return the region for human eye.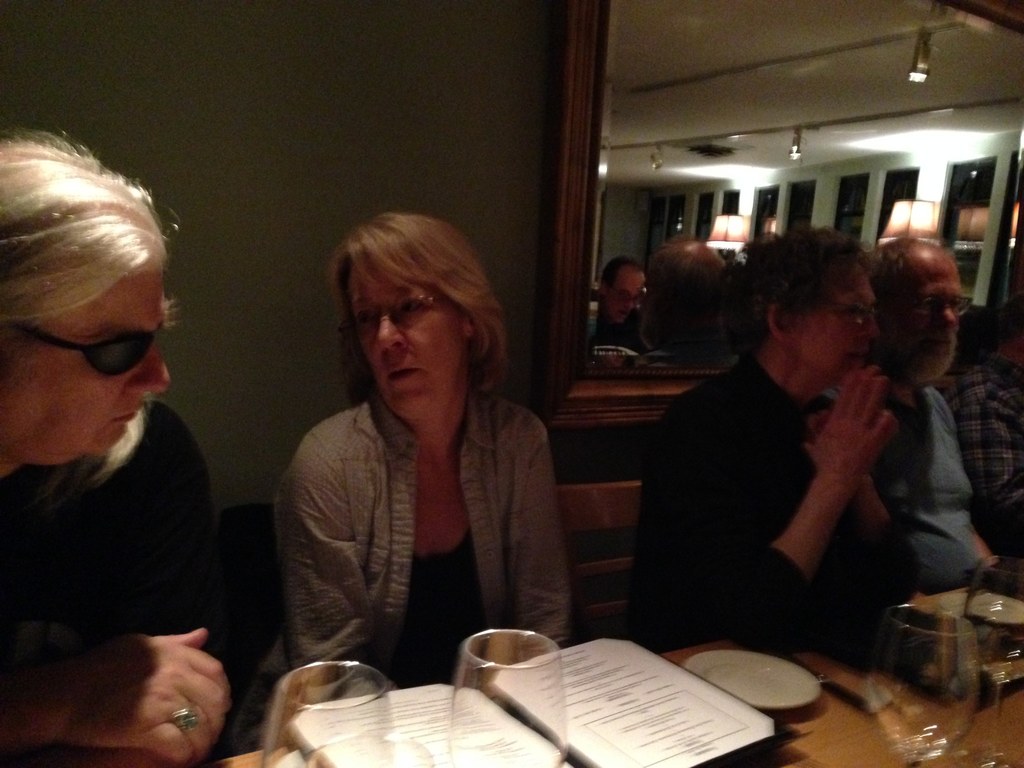
x1=354, y1=309, x2=369, y2=331.
